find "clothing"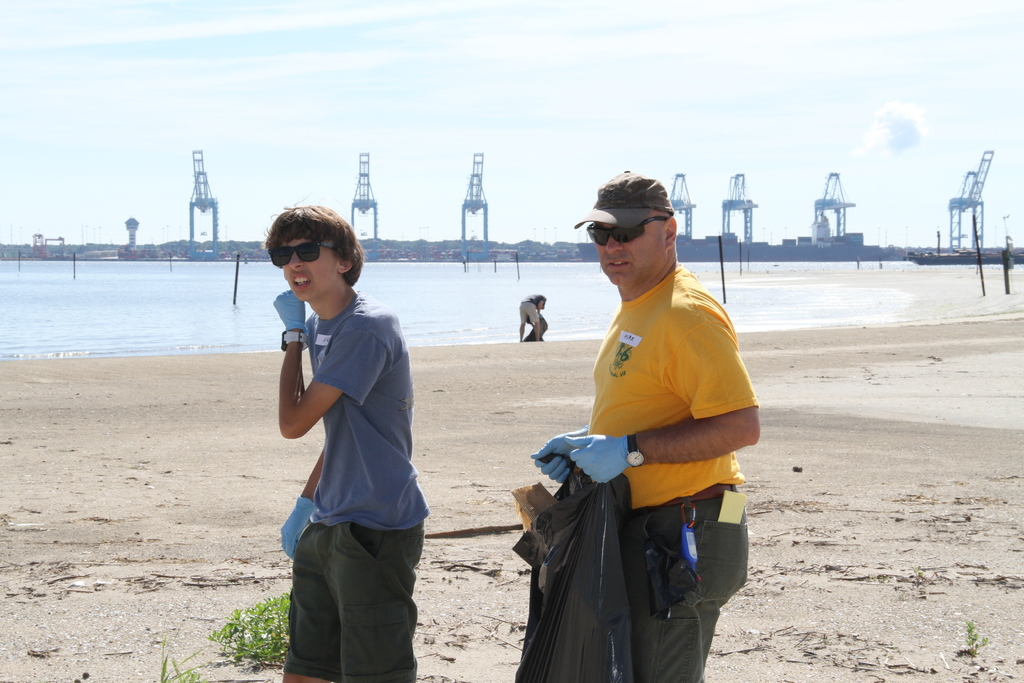
(265,255,425,648)
